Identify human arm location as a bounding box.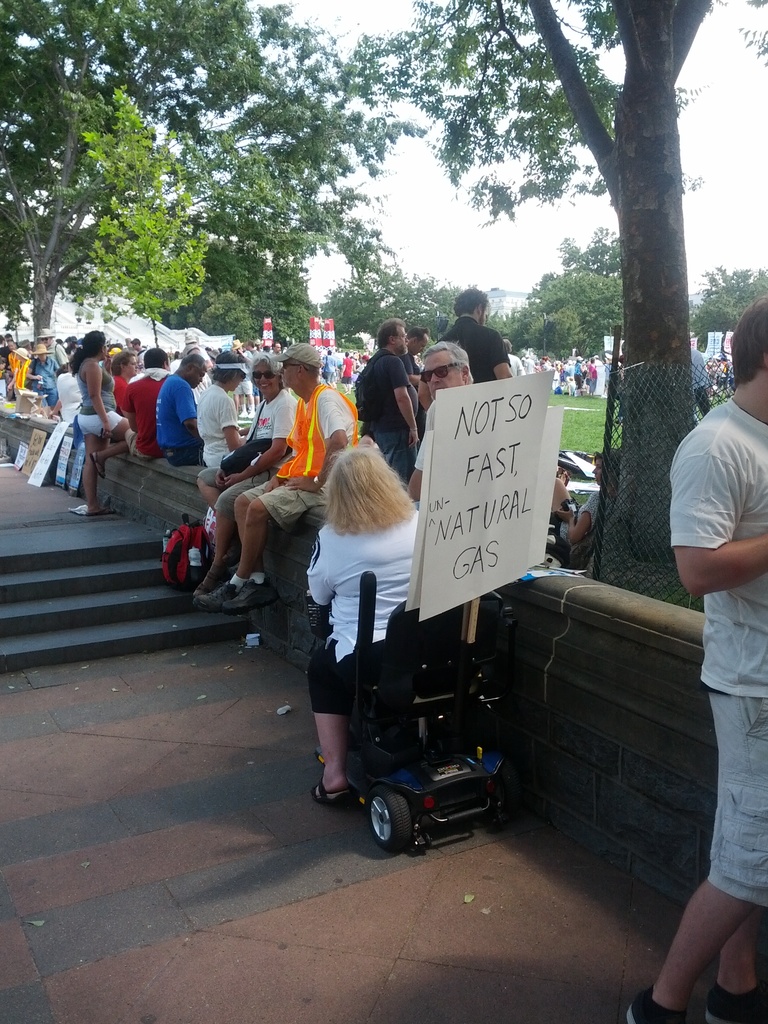
[219, 394, 301, 480].
